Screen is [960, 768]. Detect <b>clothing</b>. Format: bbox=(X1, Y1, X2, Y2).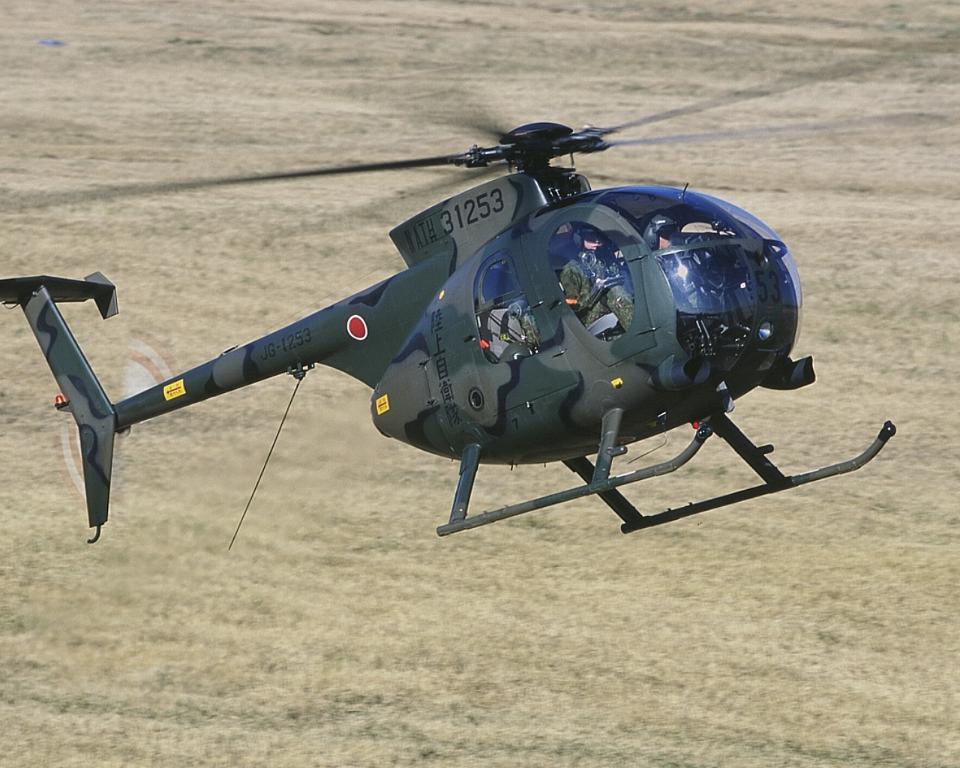
bbox=(560, 263, 631, 328).
